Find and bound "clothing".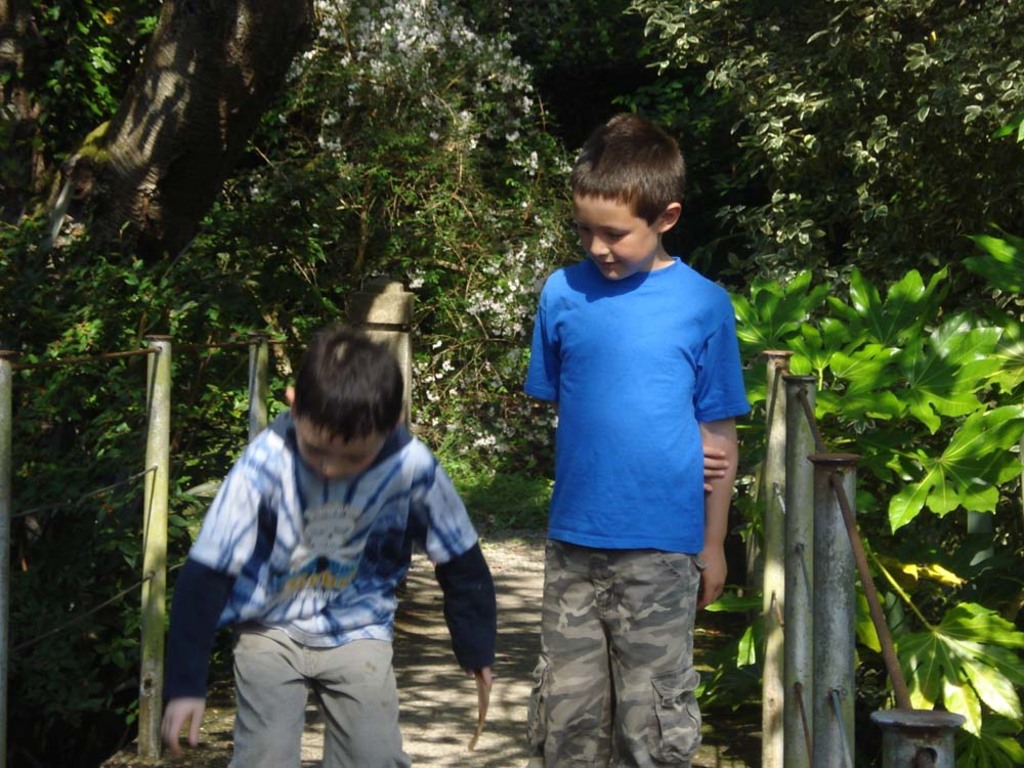
Bound: (left=170, top=404, right=490, bottom=766).
